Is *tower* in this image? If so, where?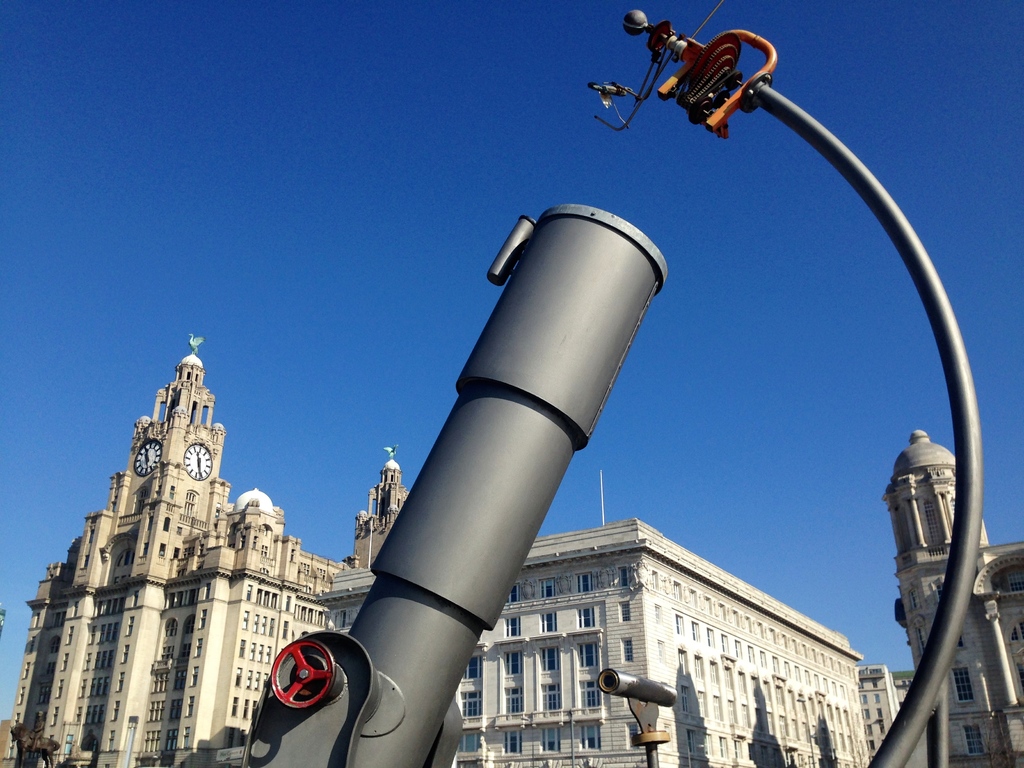
Yes, at [x1=5, y1=331, x2=342, y2=767].
